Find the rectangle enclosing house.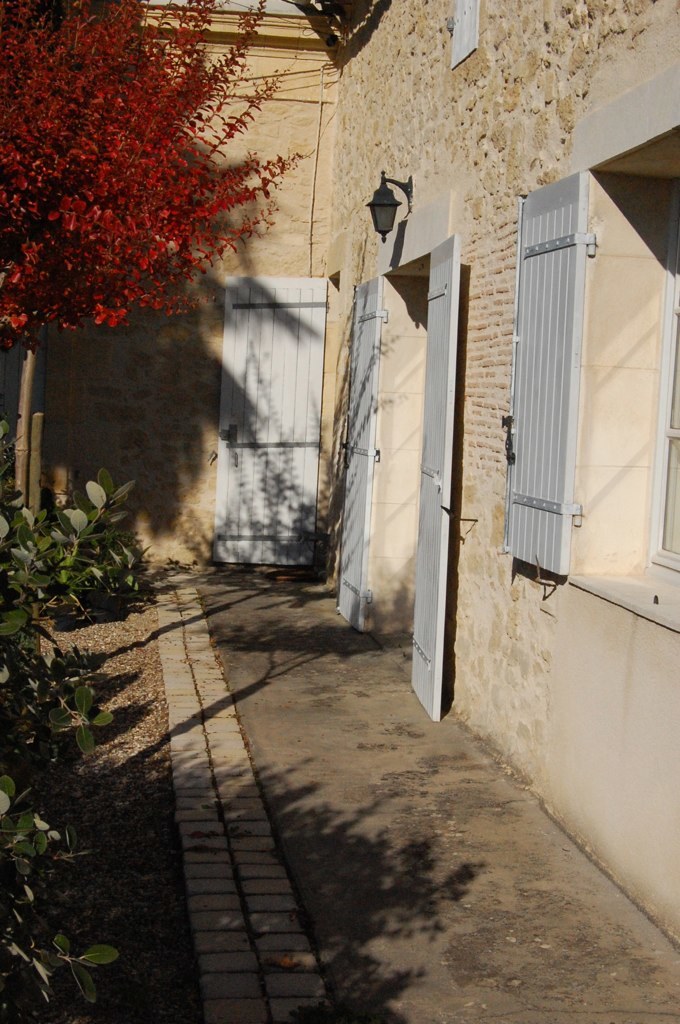
<box>1,0,679,973</box>.
